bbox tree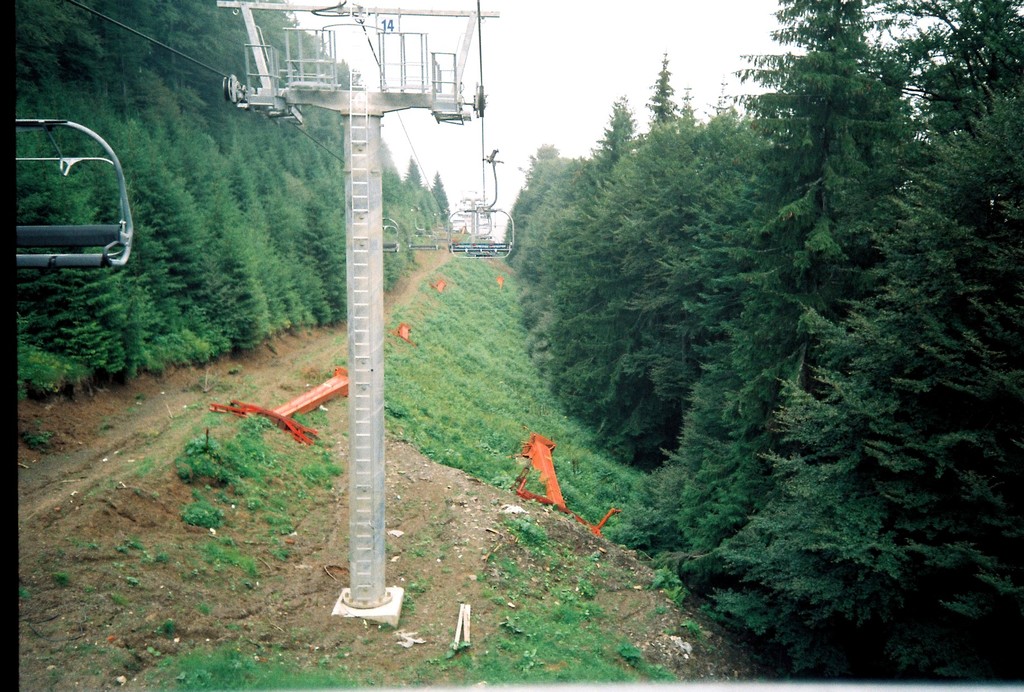
select_region(381, 158, 457, 249)
